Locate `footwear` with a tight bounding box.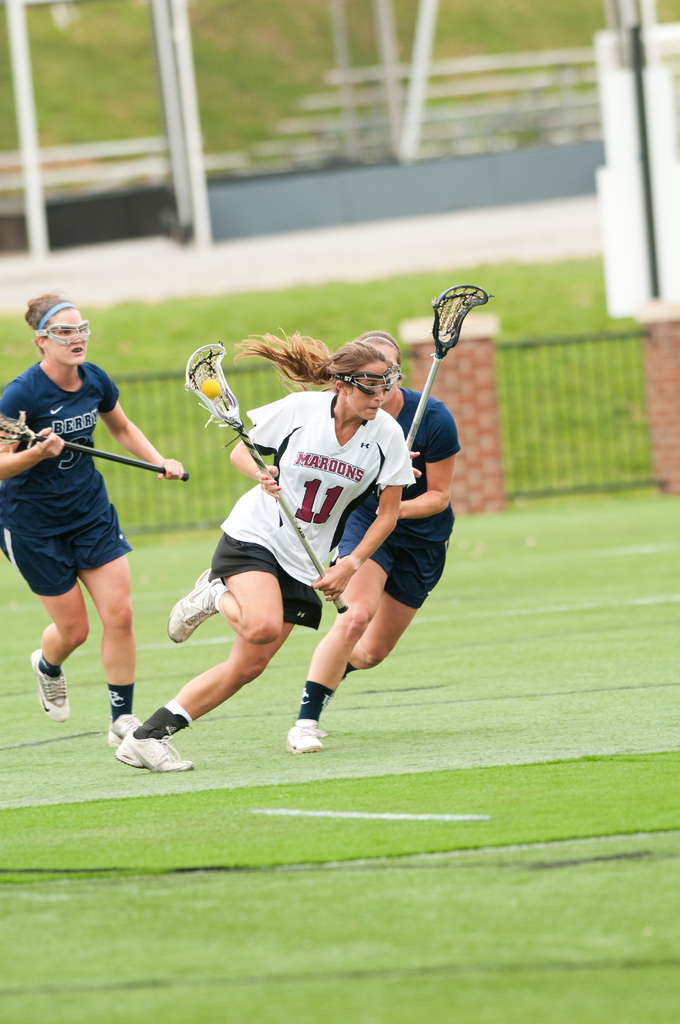
box=[163, 568, 221, 643].
